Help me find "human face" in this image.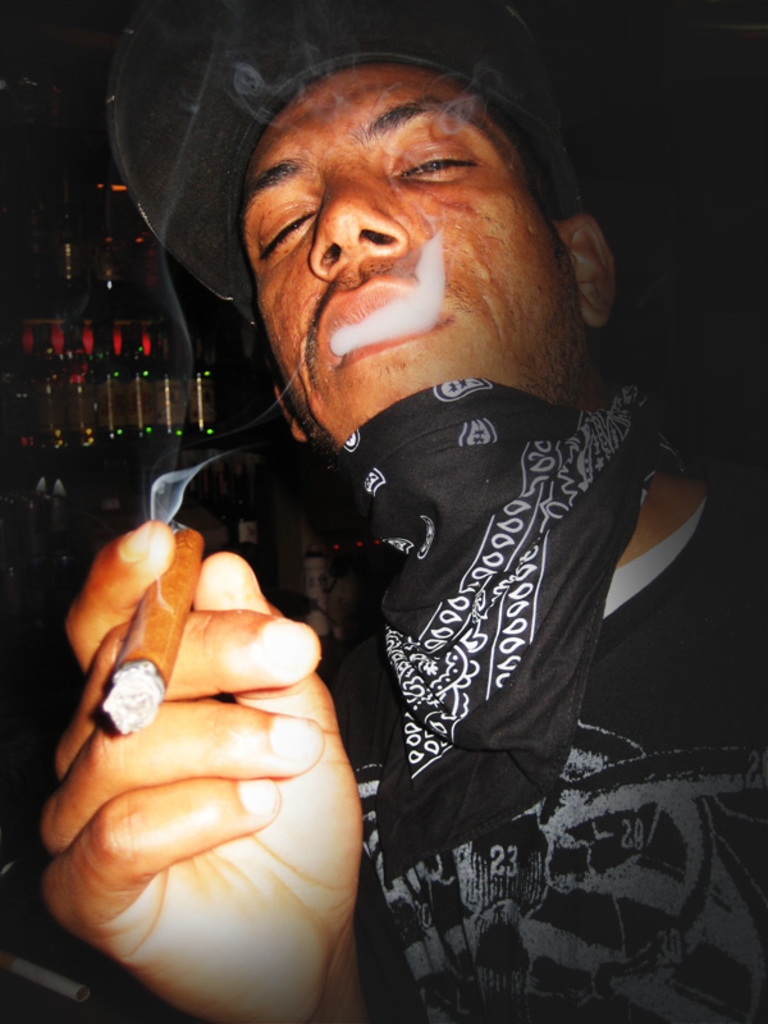
Found it: 257,69,575,442.
